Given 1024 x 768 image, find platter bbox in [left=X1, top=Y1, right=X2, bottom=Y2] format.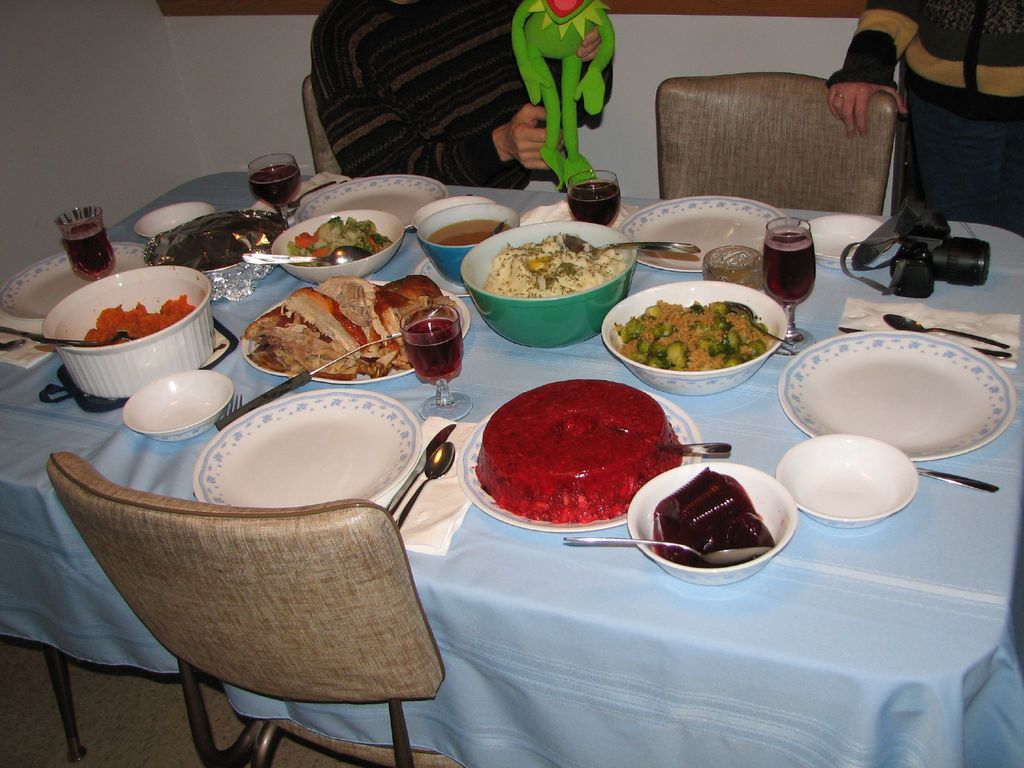
[left=620, top=197, right=780, bottom=275].
